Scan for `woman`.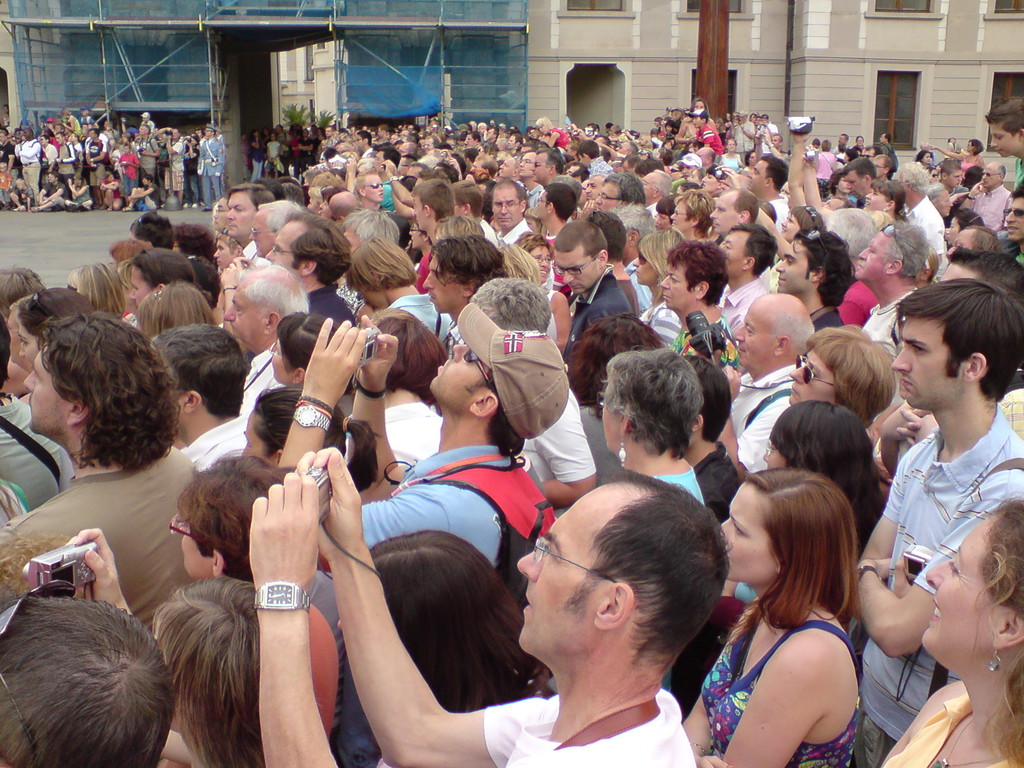
Scan result: box=[275, 125, 283, 141].
